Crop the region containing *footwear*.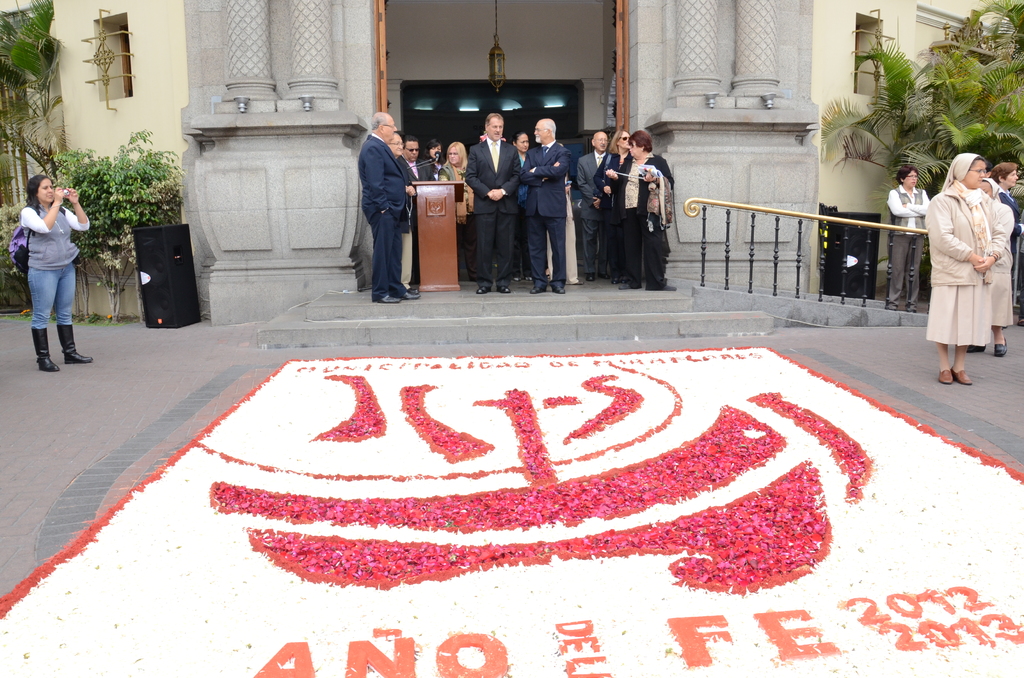
Crop region: (left=495, top=281, right=511, bottom=292).
